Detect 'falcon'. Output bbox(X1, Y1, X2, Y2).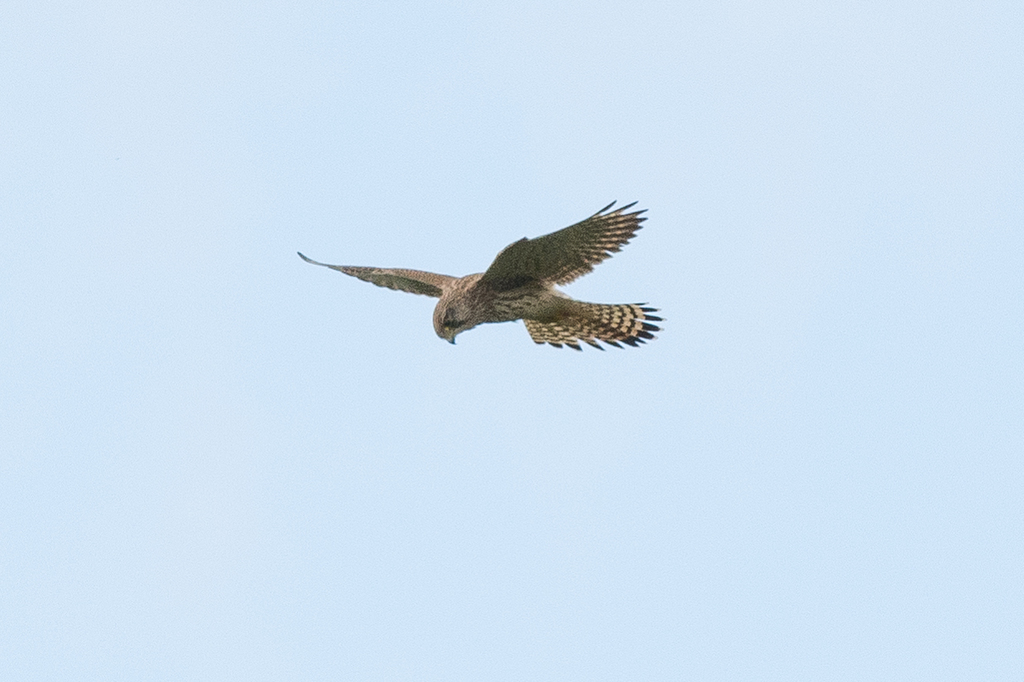
bbox(295, 198, 668, 354).
